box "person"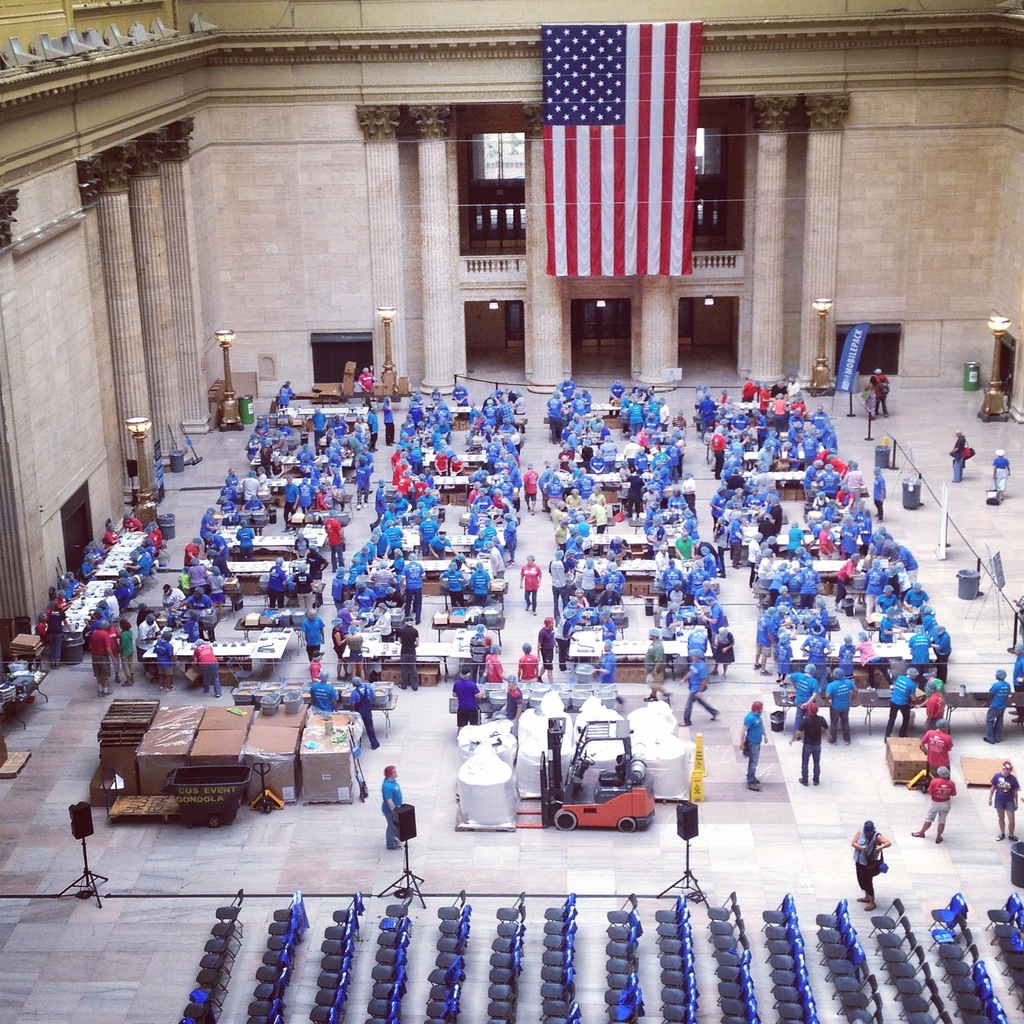
pyautogui.locateOnScreen(993, 760, 1019, 833)
